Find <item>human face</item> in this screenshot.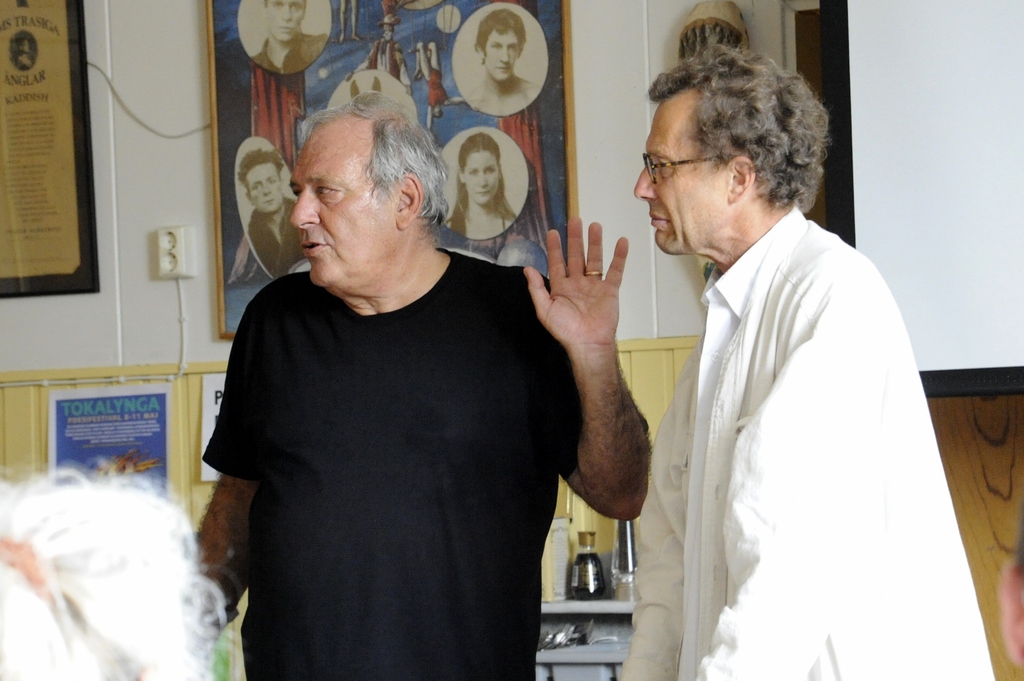
The bounding box for <item>human face</item> is [left=486, top=30, right=520, bottom=83].
